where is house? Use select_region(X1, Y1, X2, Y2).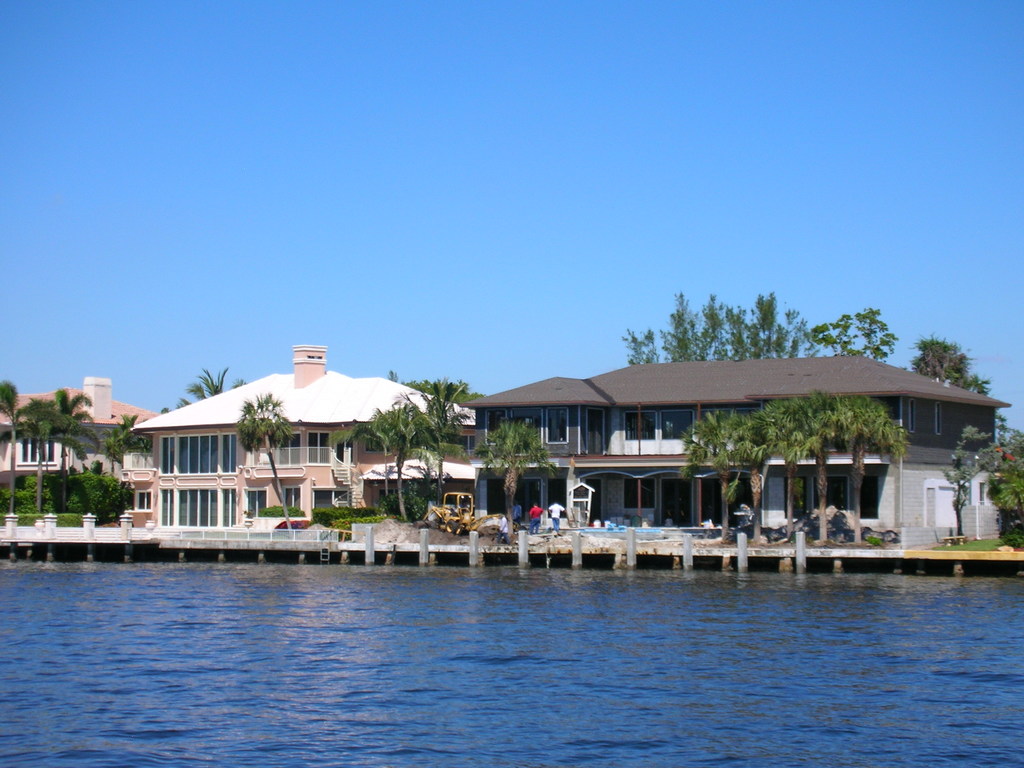
select_region(125, 335, 463, 528).
